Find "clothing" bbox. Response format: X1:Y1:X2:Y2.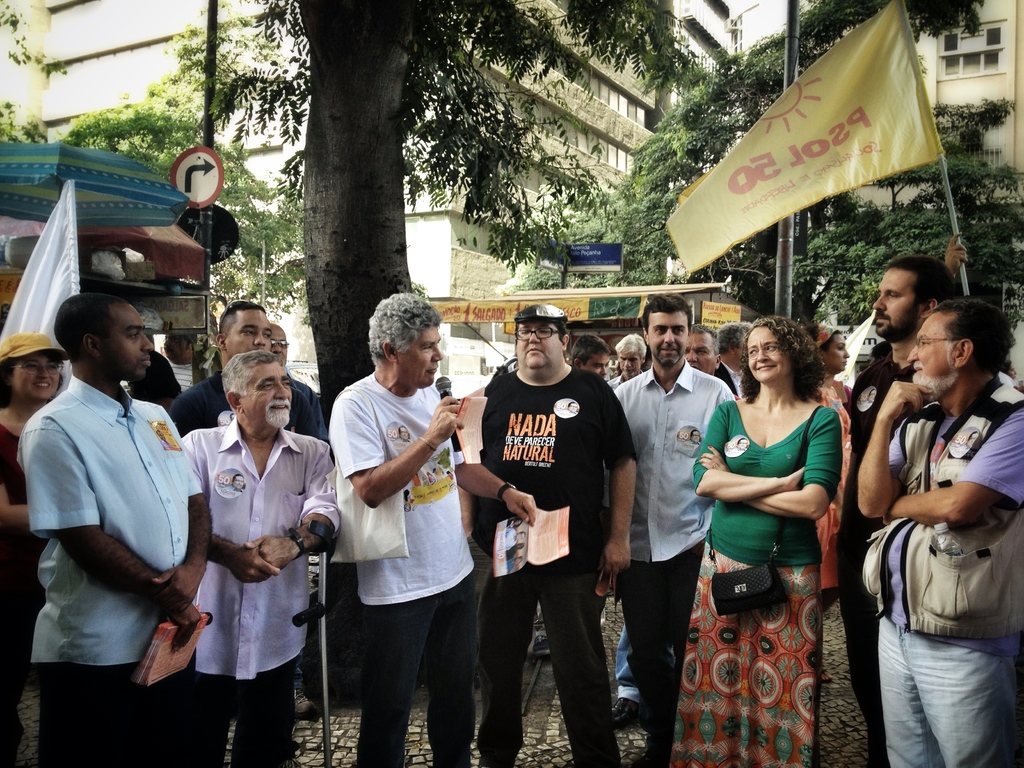
842:333:928:750.
